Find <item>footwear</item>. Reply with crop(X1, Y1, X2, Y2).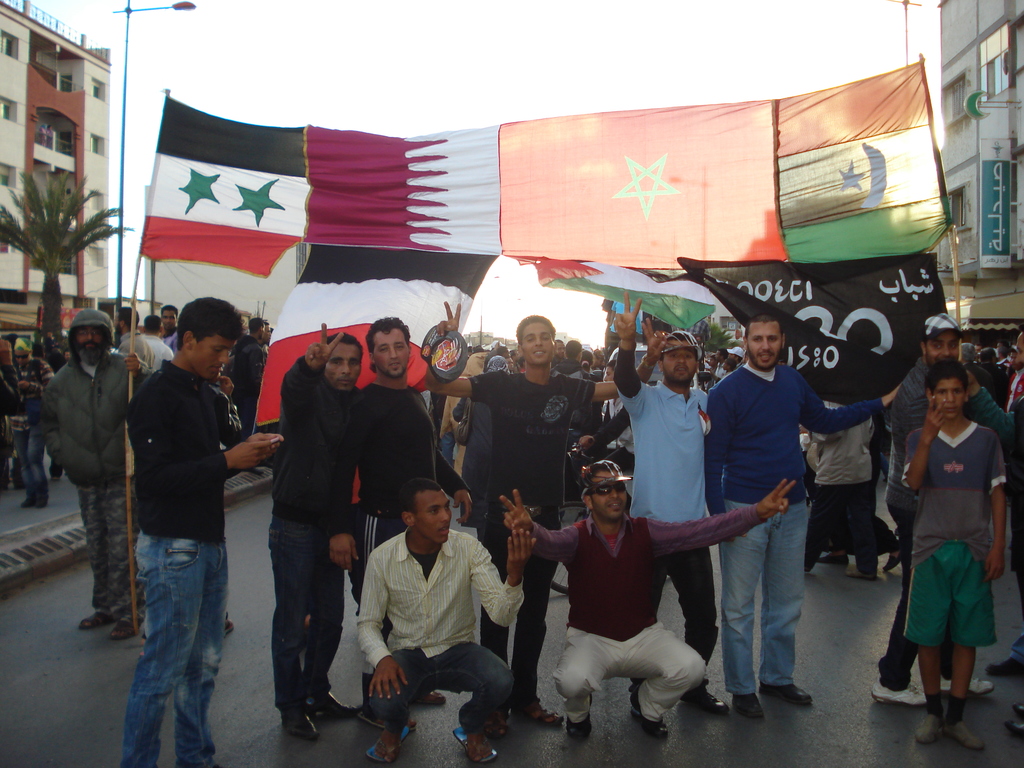
crop(629, 705, 673, 739).
